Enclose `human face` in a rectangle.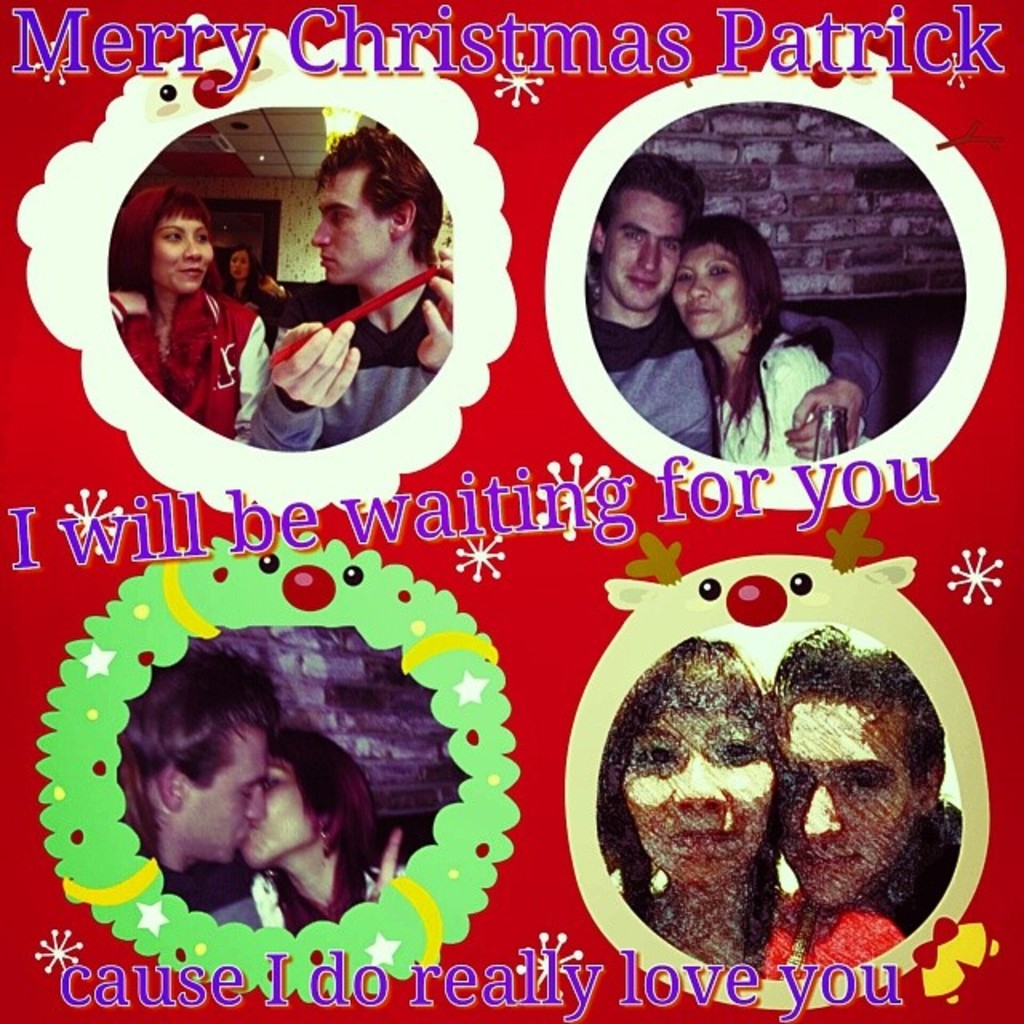
672 235 750 346.
